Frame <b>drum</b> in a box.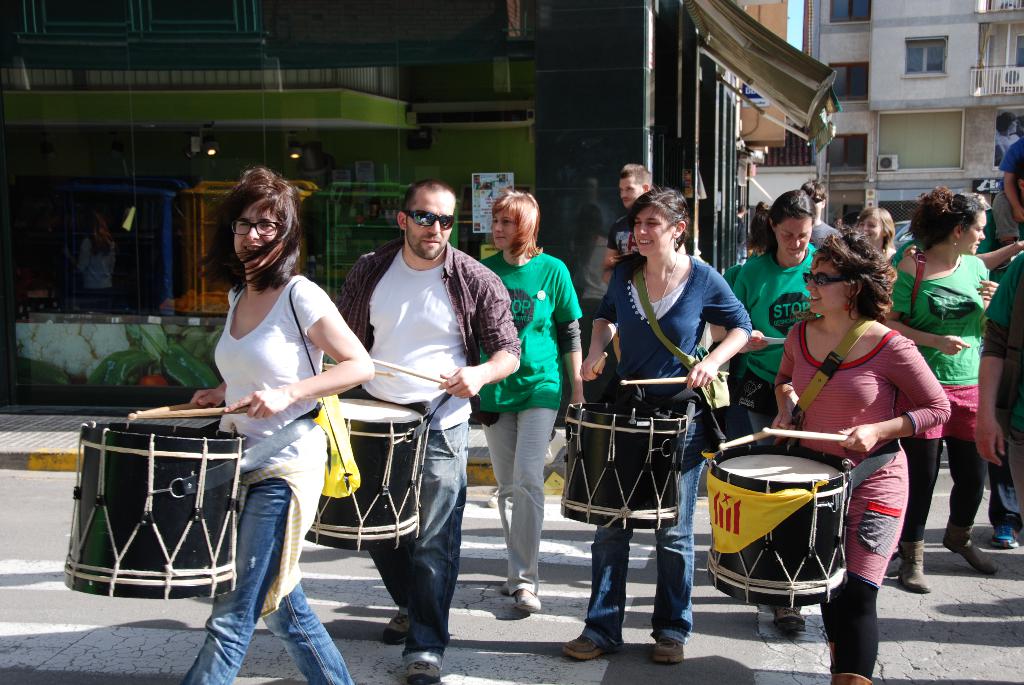
[63, 421, 246, 599].
